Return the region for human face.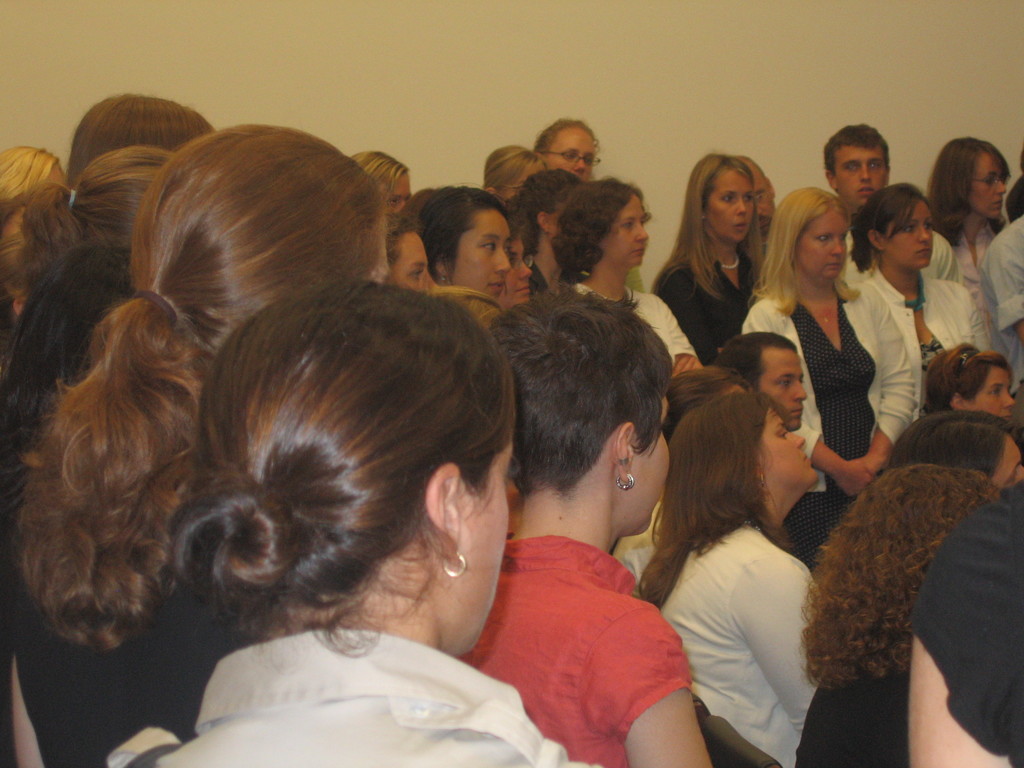
395, 228, 439, 290.
